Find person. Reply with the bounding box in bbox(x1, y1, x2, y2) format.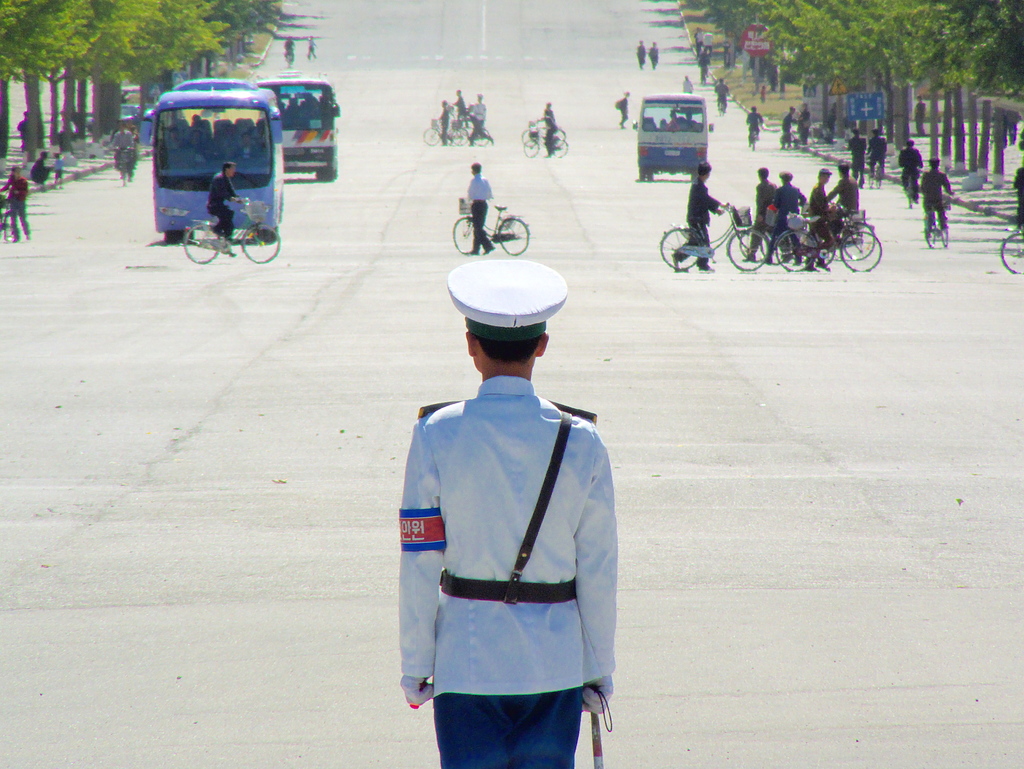
bbox(649, 40, 657, 65).
